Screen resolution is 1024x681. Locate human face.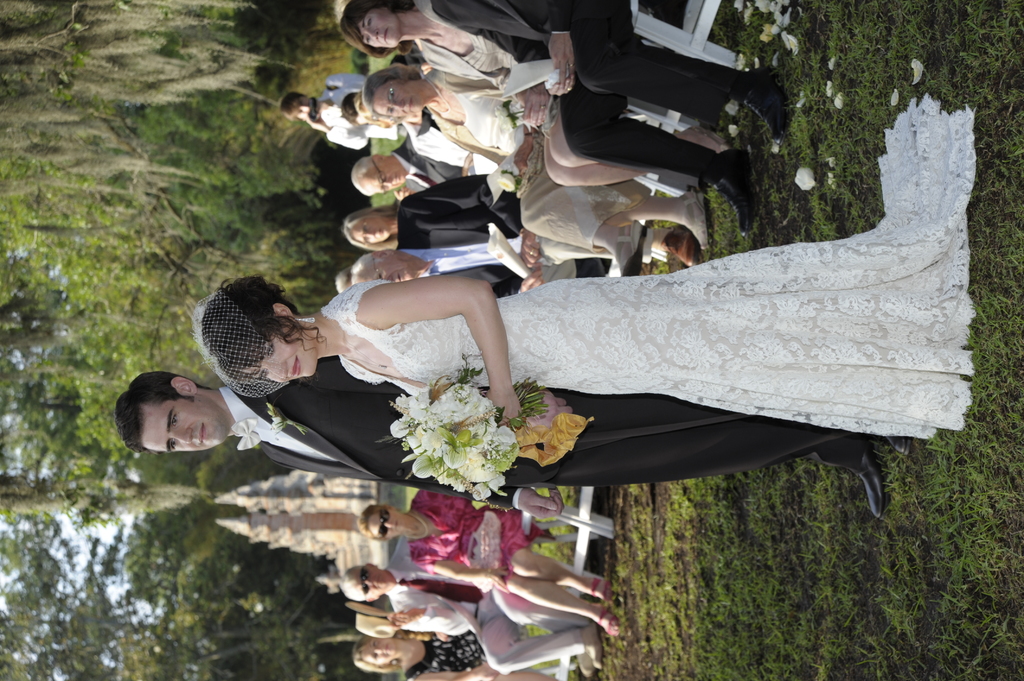
[362,8,402,47].
